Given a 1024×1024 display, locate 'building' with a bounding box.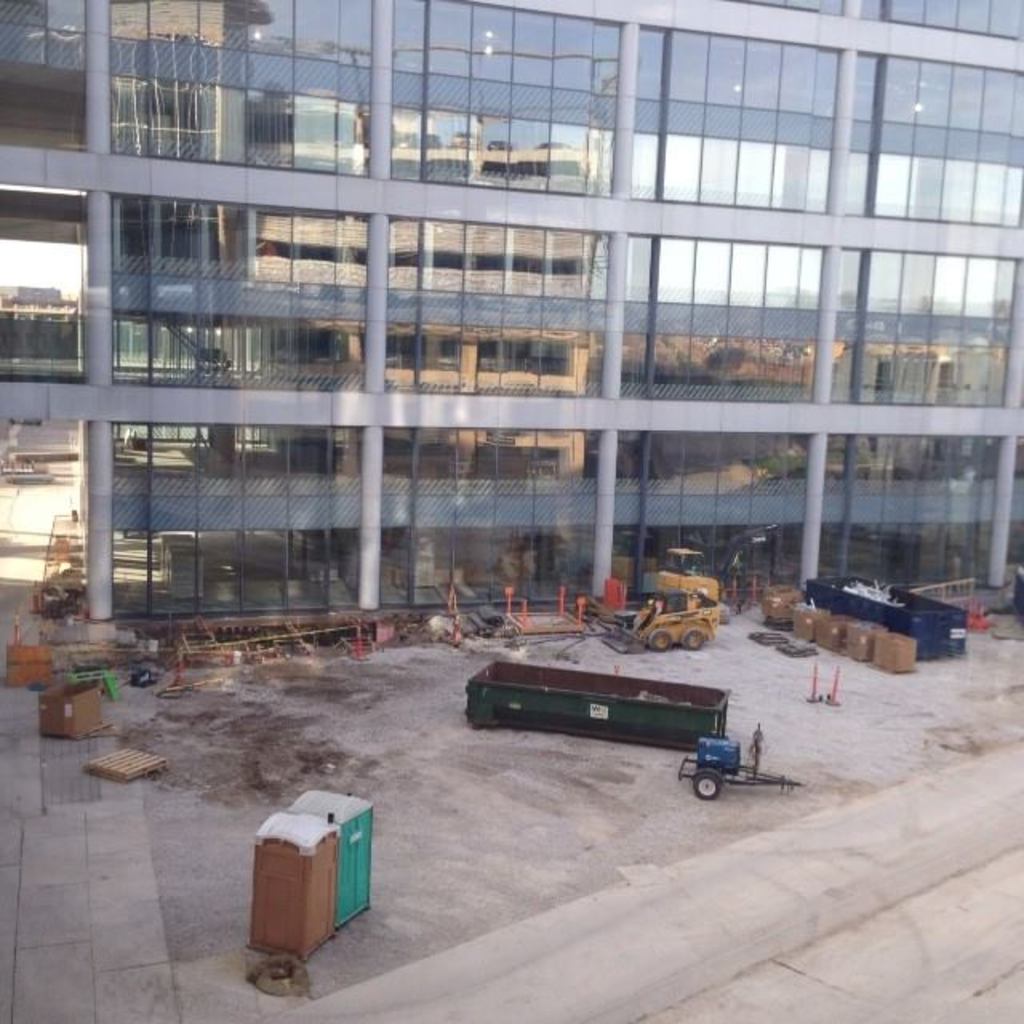
Located: x1=0 y1=0 x2=1022 y2=646.
